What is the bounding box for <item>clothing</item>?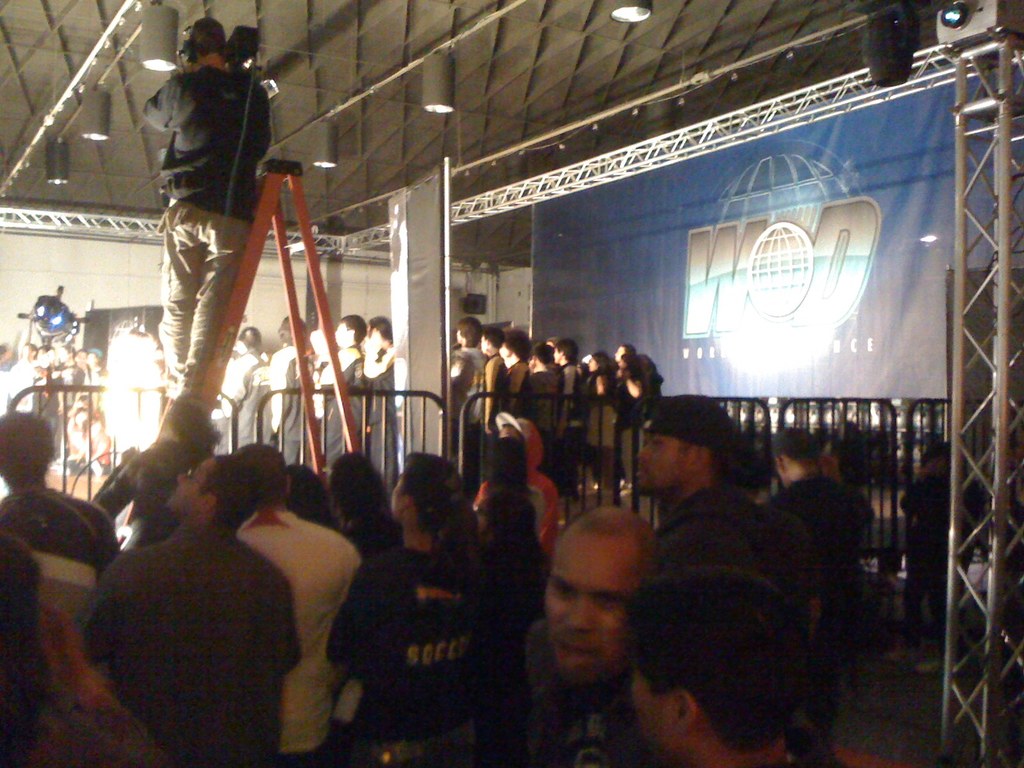
[left=268, top=327, right=324, bottom=474].
